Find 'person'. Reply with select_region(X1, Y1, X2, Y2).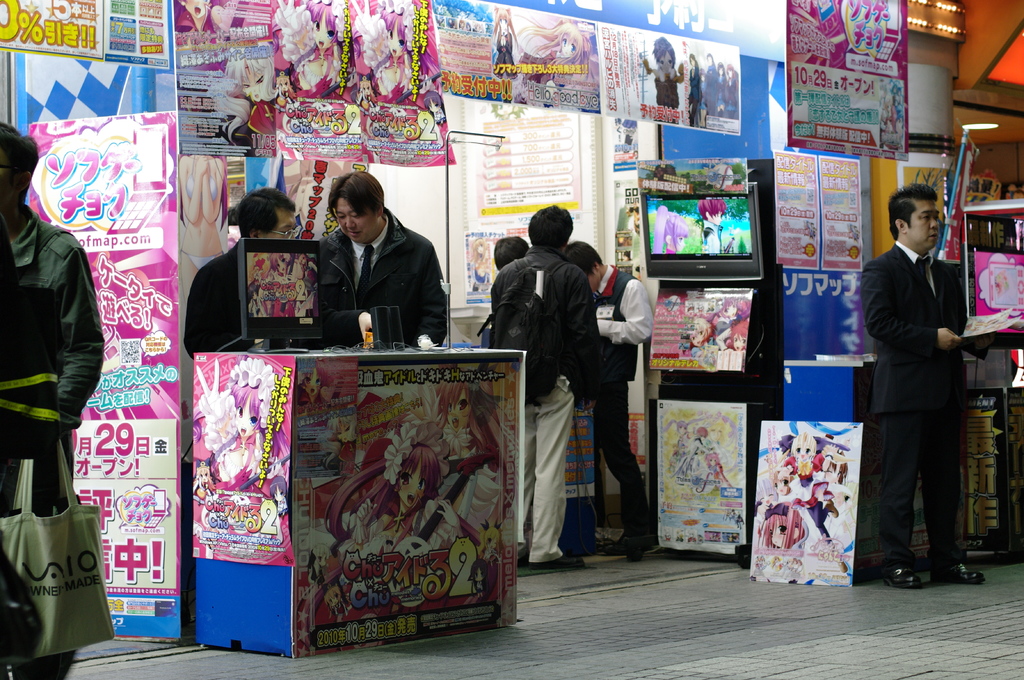
select_region(339, 419, 466, 579).
